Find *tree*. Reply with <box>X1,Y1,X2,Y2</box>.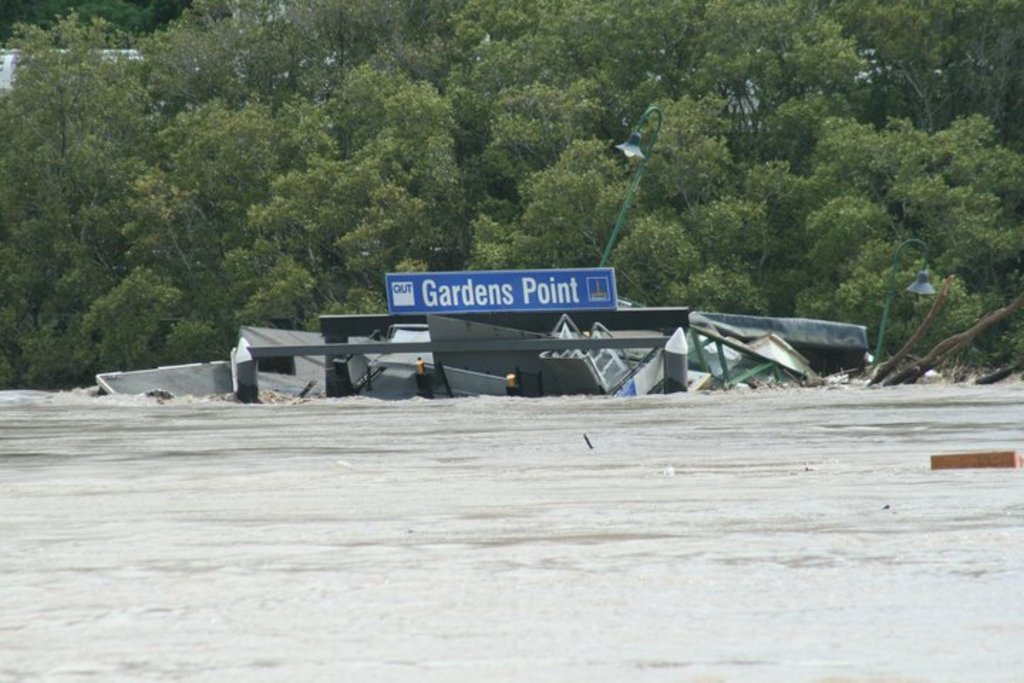
<box>0,4,149,185</box>.
